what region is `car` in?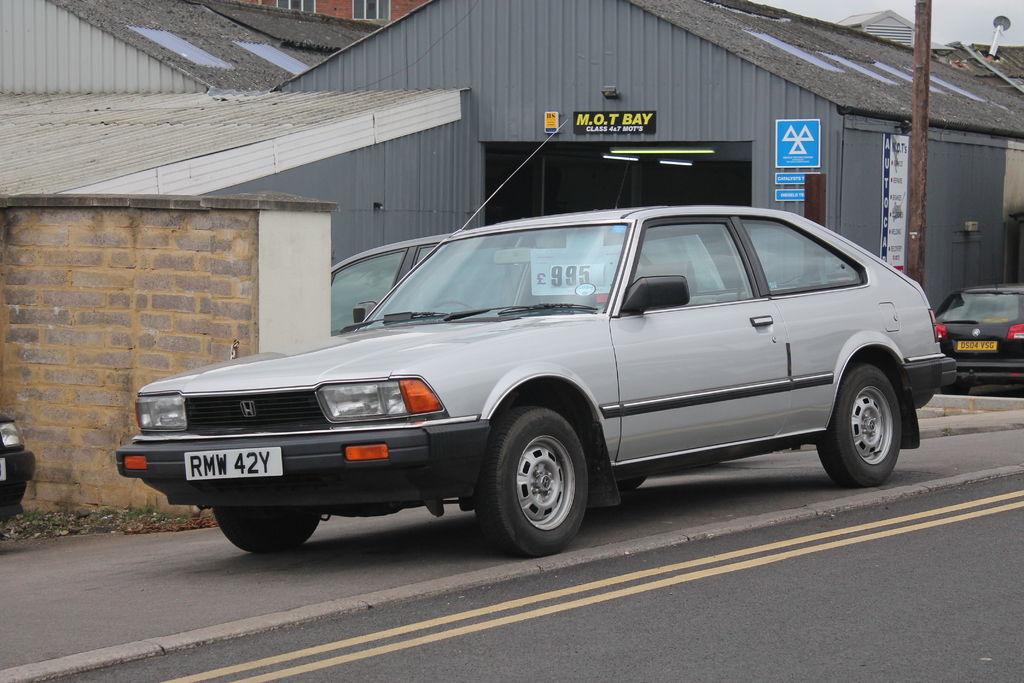
<region>123, 198, 975, 566</region>.
